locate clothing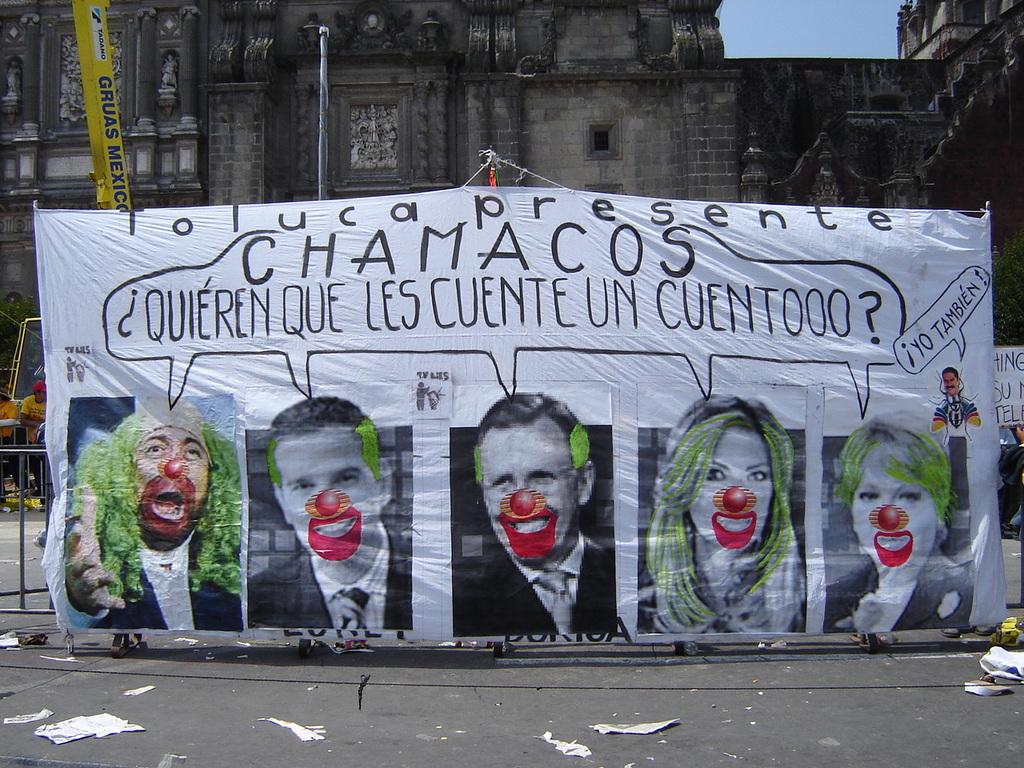
left=3, top=68, right=19, bottom=91
